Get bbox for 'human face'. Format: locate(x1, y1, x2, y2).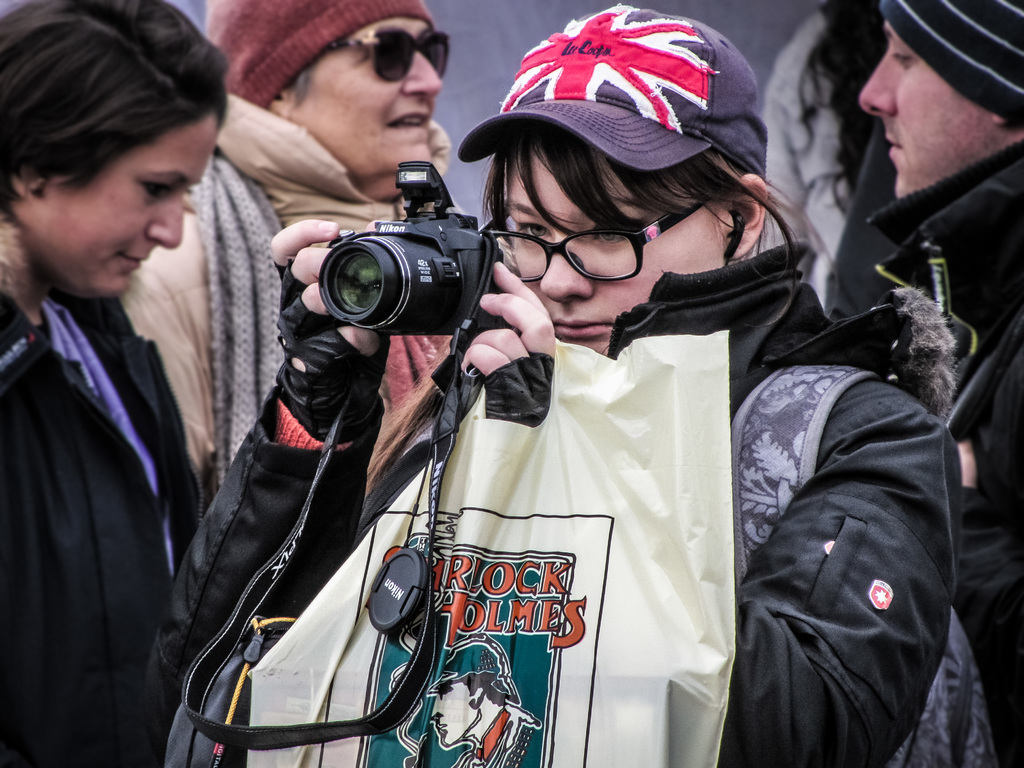
locate(859, 19, 1023, 196).
